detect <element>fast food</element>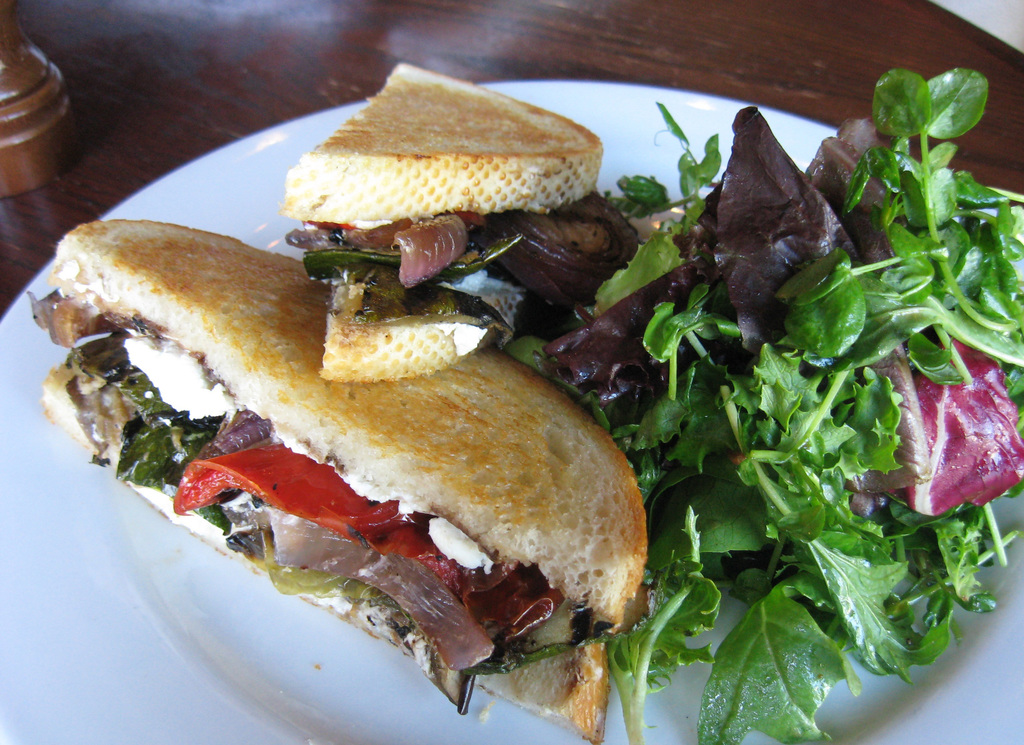
region(279, 65, 606, 385)
